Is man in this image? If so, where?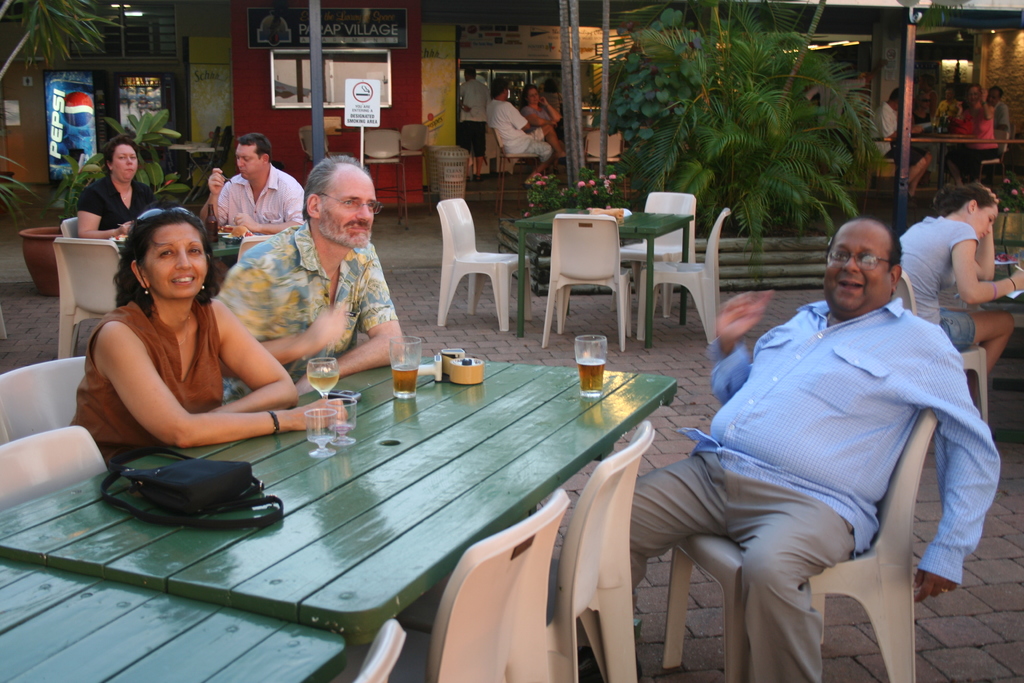
Yes, at [x1=868, y1=85, x2=933, y2=204].
